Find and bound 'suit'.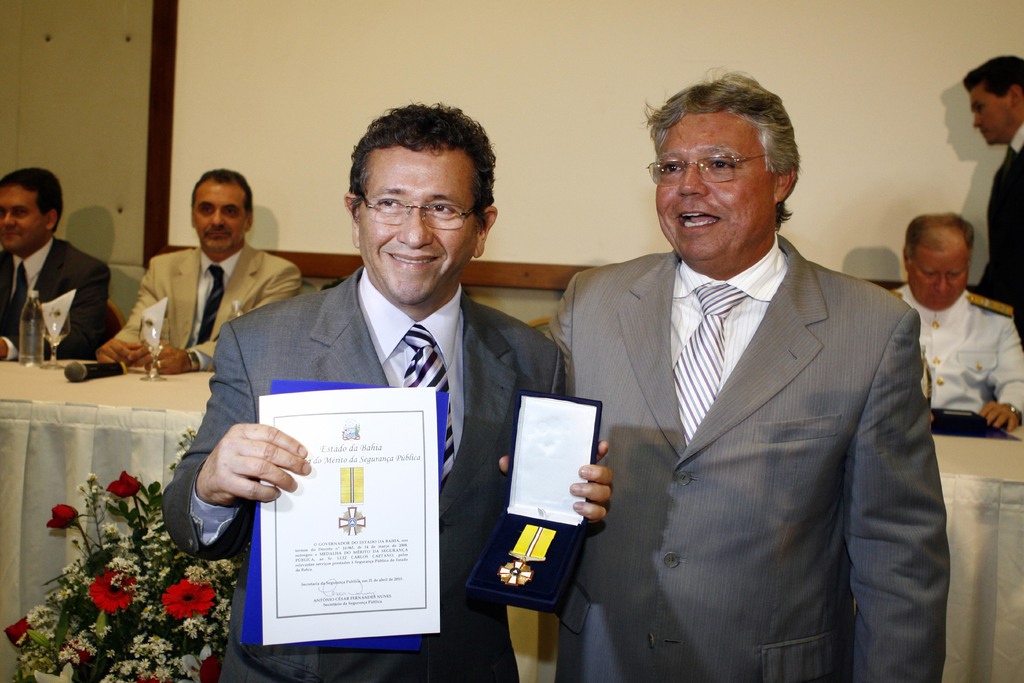
Bound: region(0, 235, 110, 361).
